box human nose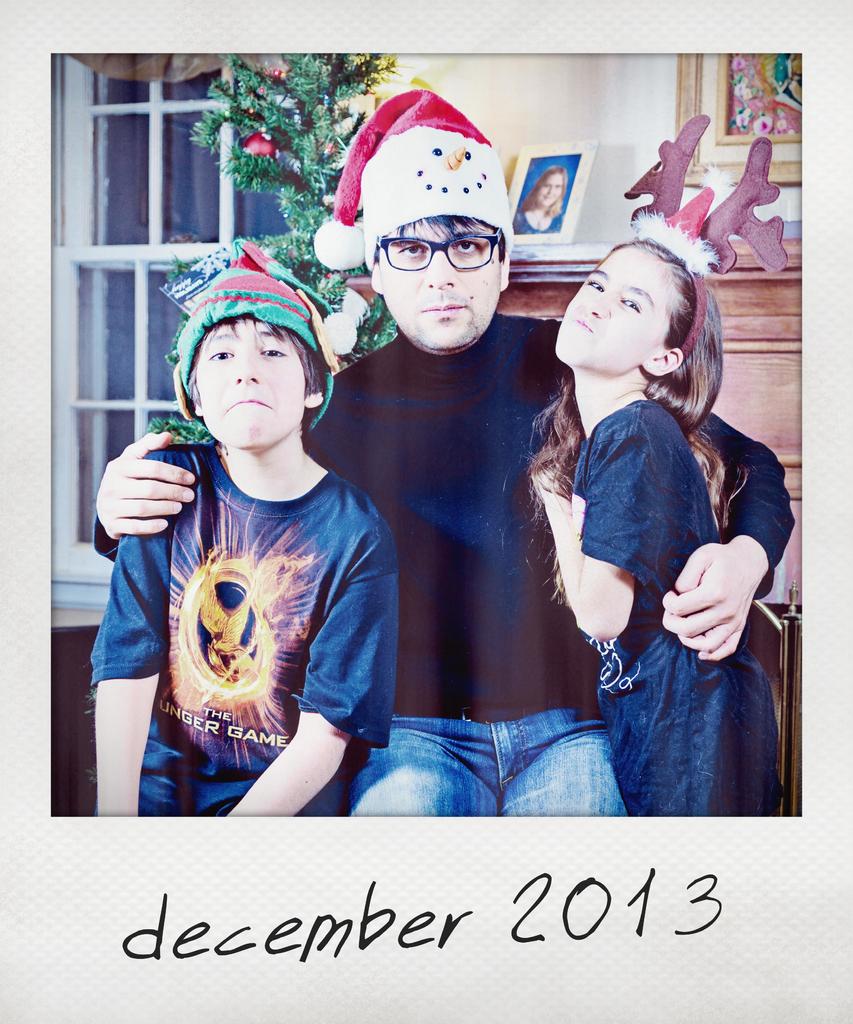
[545, 184, 555, 195]
